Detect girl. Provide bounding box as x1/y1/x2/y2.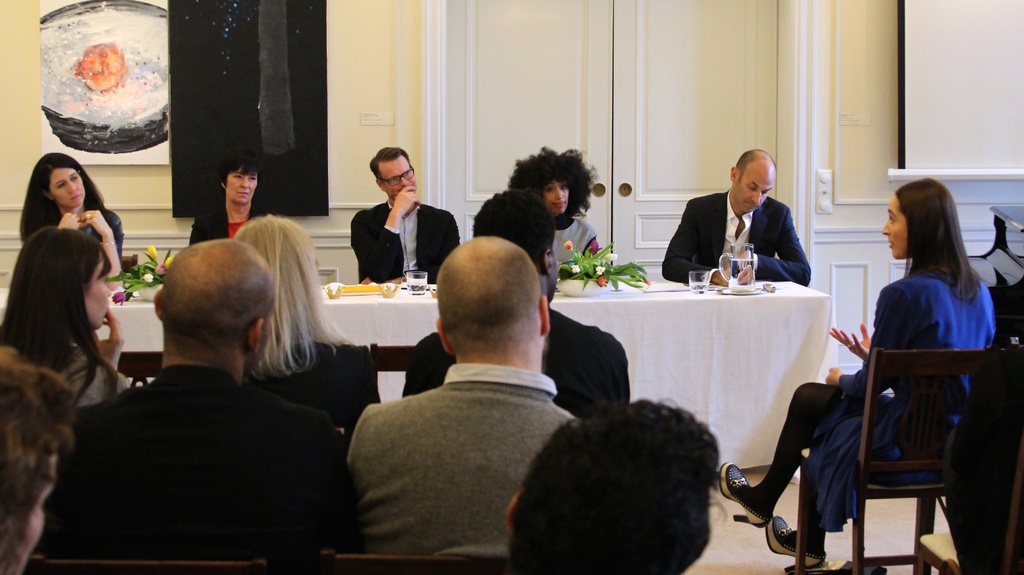
511/150/600/261.
